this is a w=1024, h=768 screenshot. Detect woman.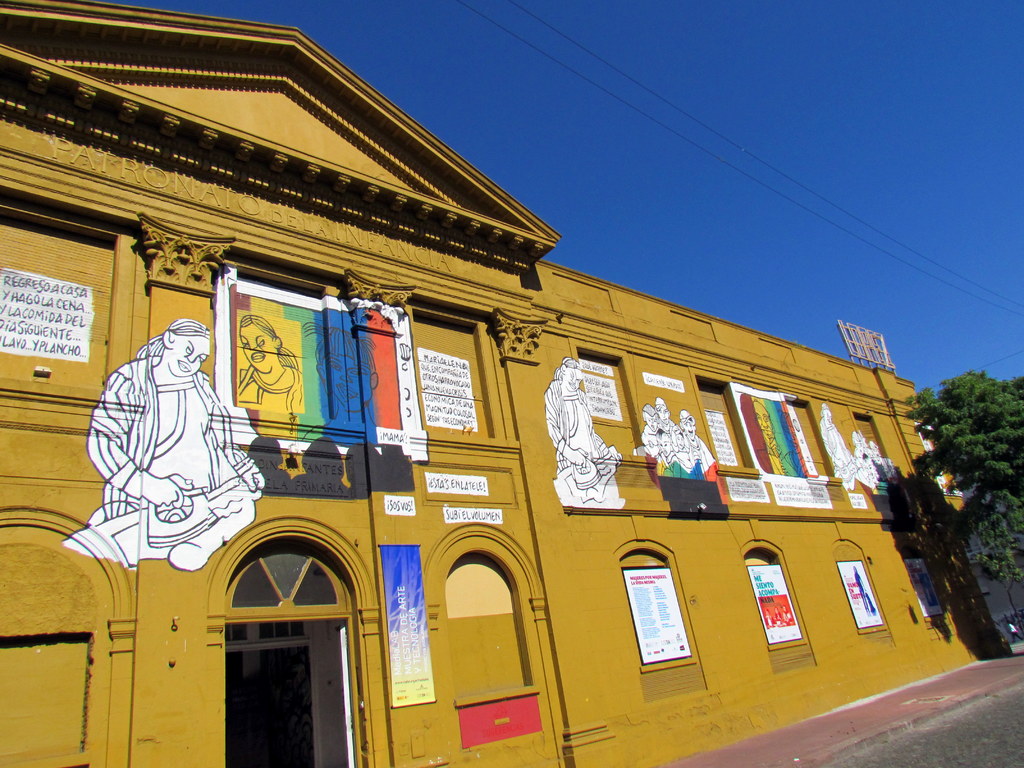
[left=234, top=312, right=308, bottom=406].
